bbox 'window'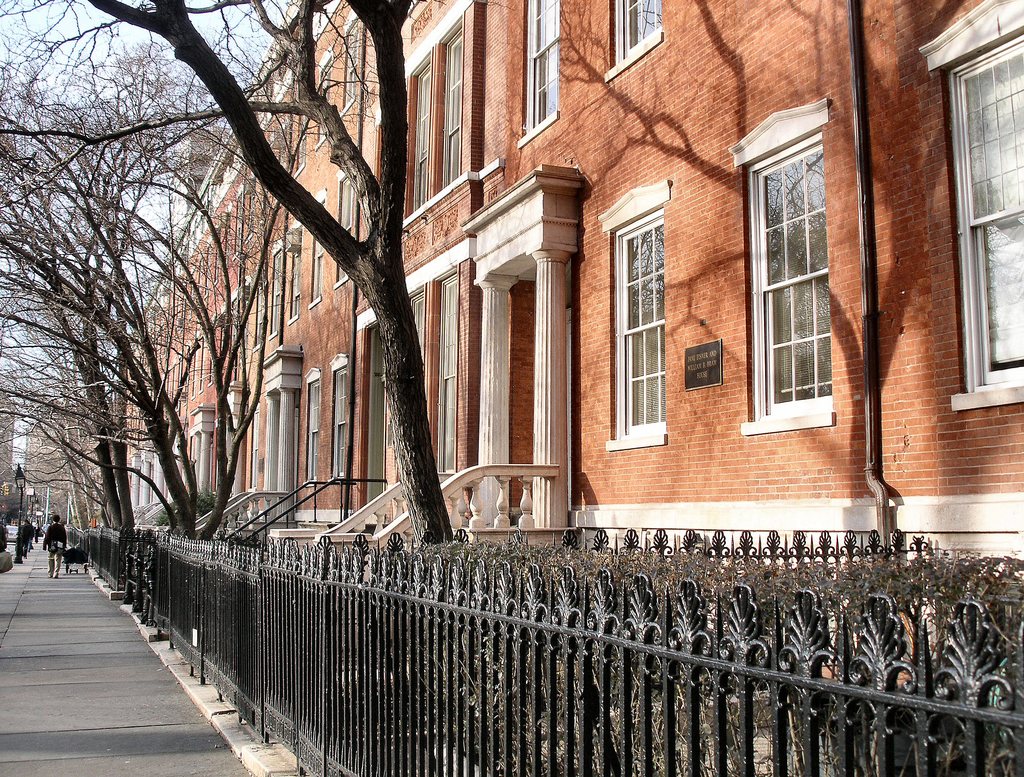
[517,0,561,149]
